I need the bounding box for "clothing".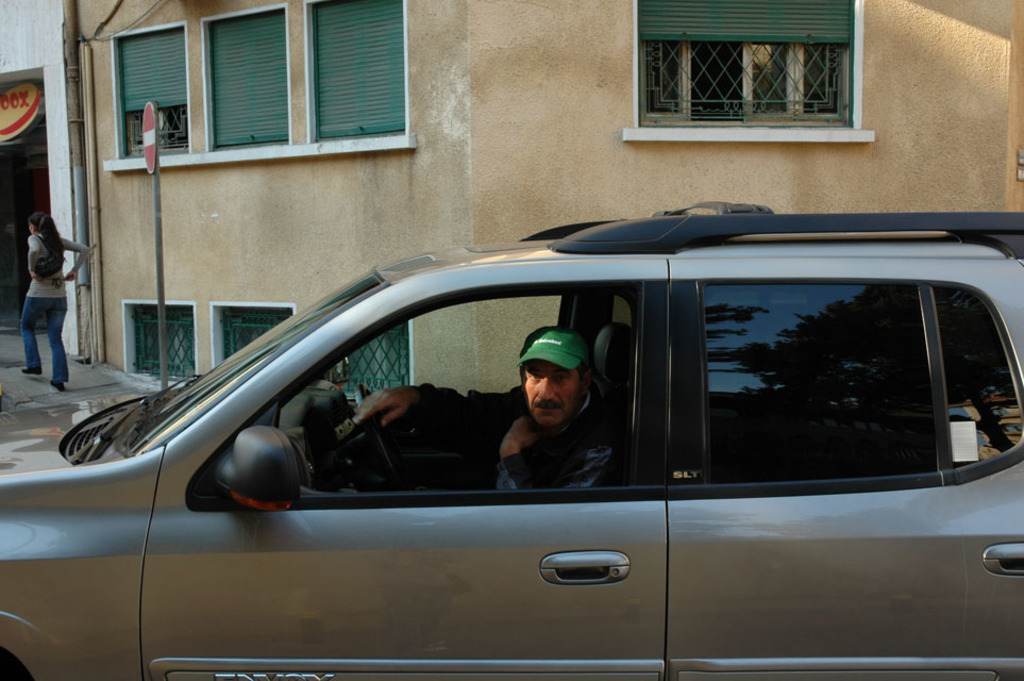
Here it is: left=422, top=384, right=623, bottom=504.
